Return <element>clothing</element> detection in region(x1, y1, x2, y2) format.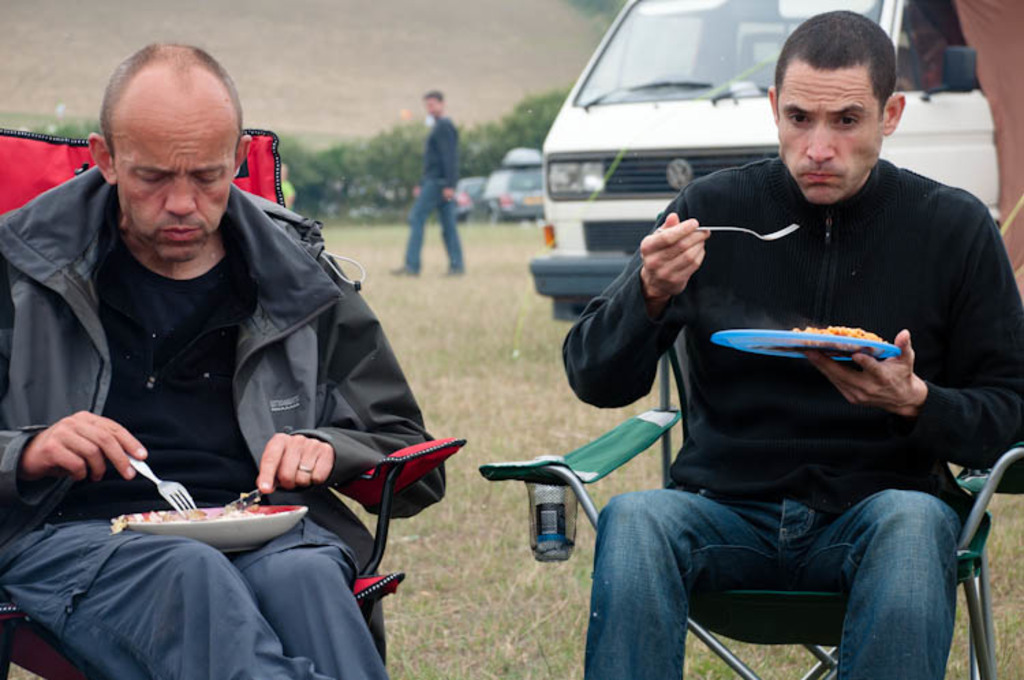
region(0, 165, 449, 679).
